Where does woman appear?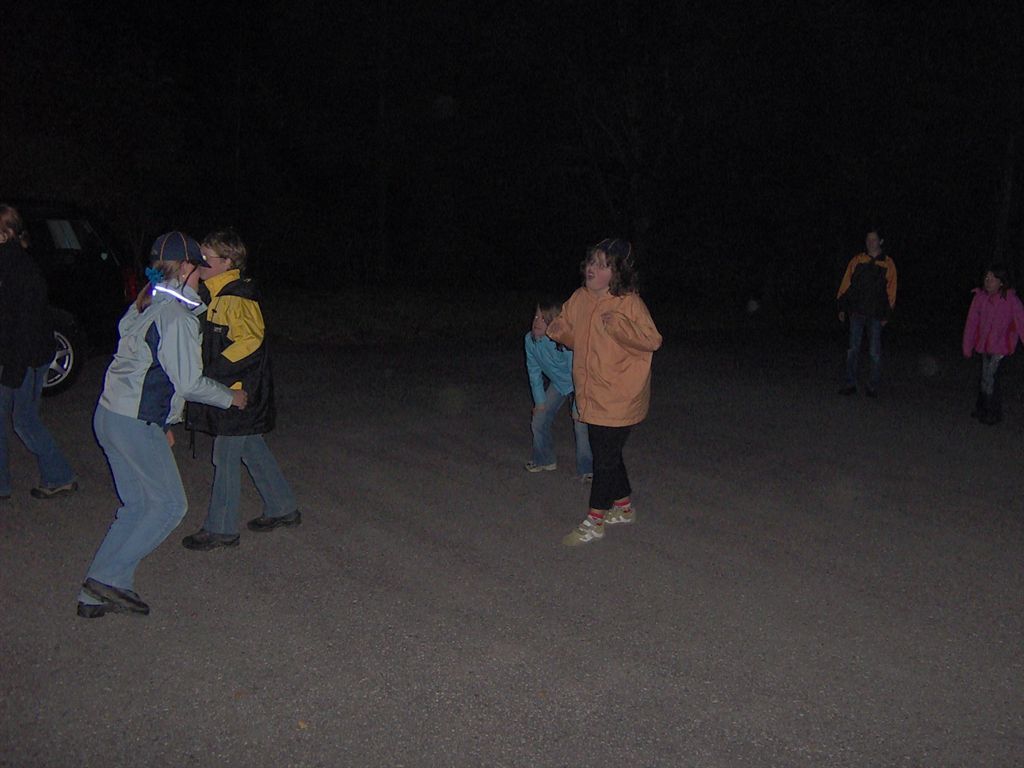
Appears at box(960, 268, 1023, 421).
